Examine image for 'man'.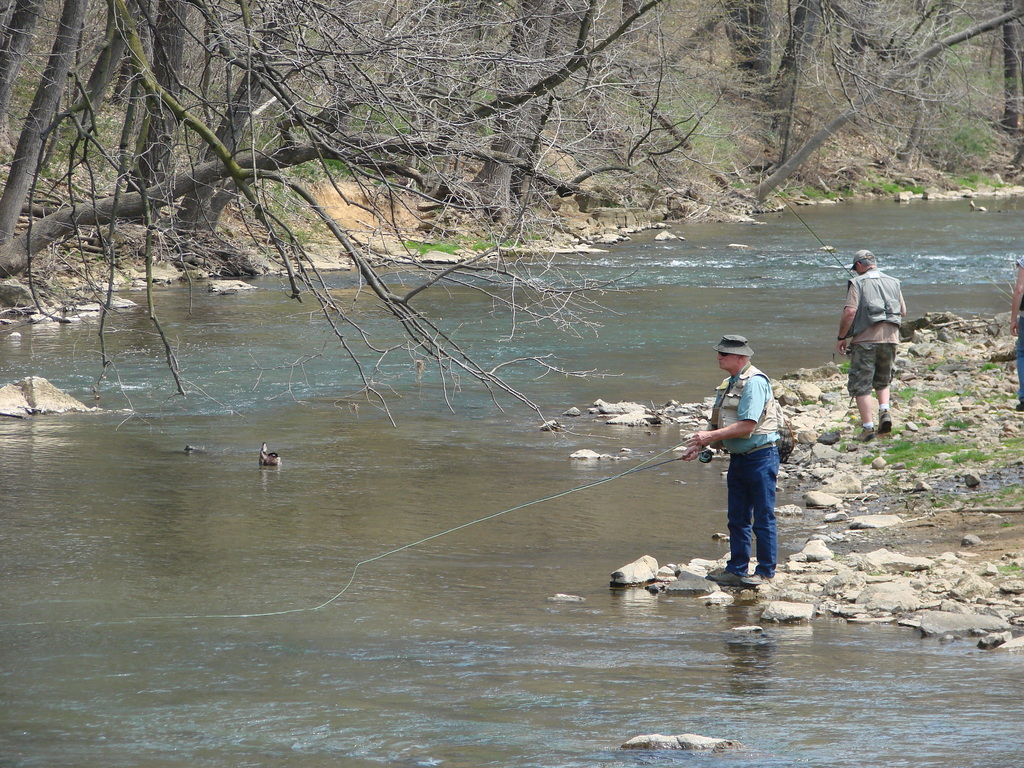
Examination result: 834:244:908:435.
